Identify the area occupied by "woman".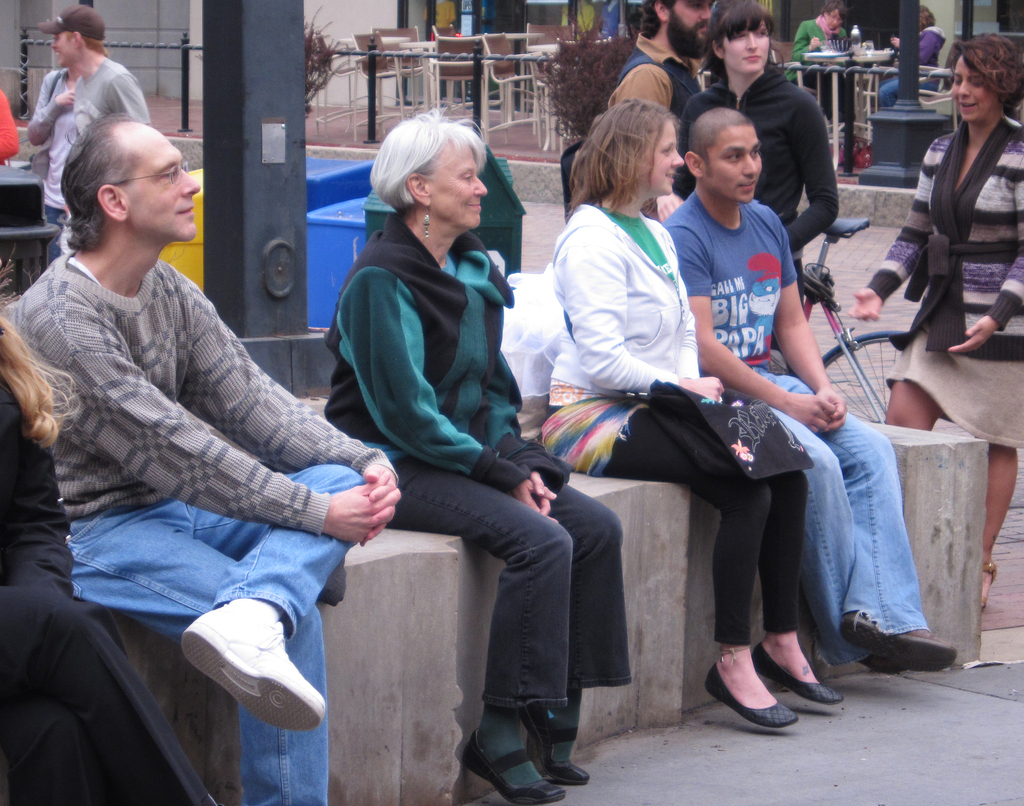
Area: [310,93,566,773].
